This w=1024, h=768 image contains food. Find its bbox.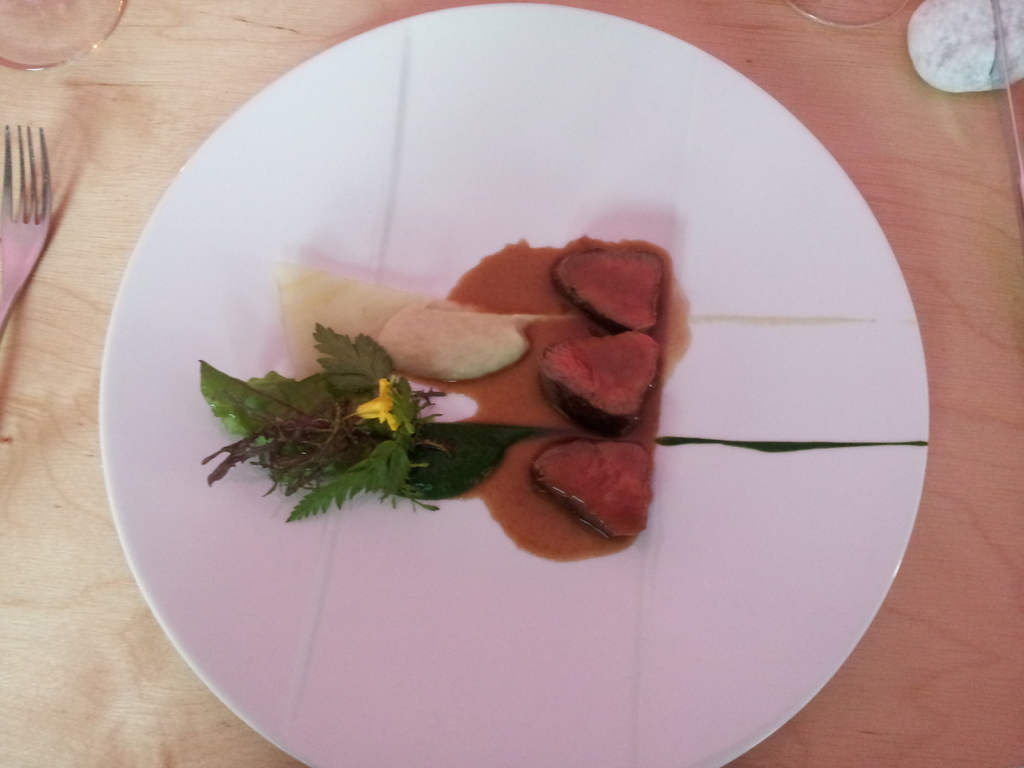
<box>538,335,660,438</box>.
